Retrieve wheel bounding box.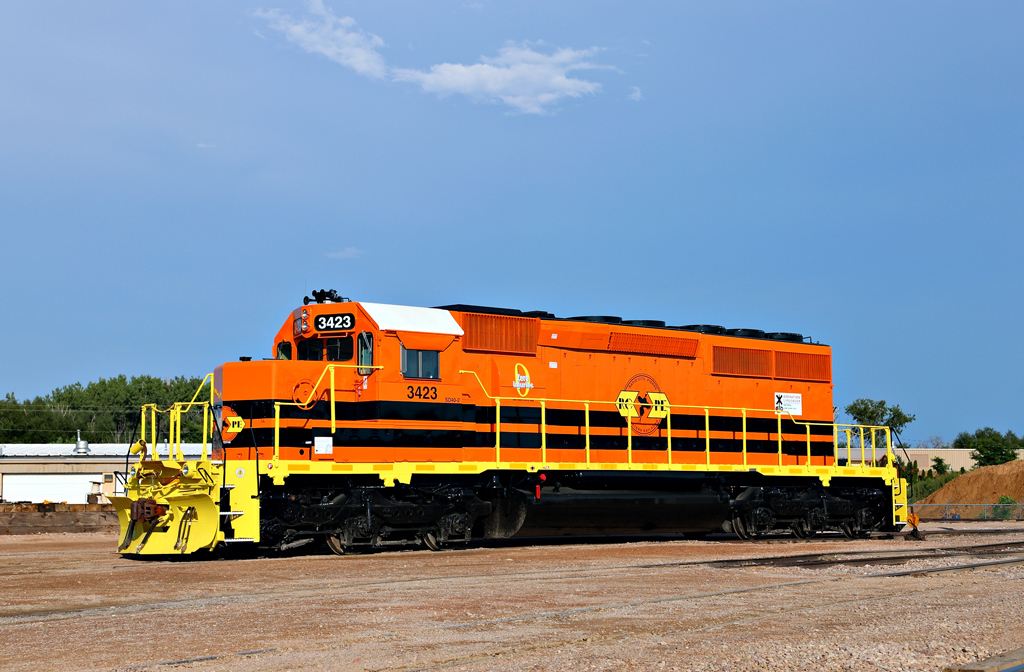
Bounding box: (327, 493, 376, 555).
